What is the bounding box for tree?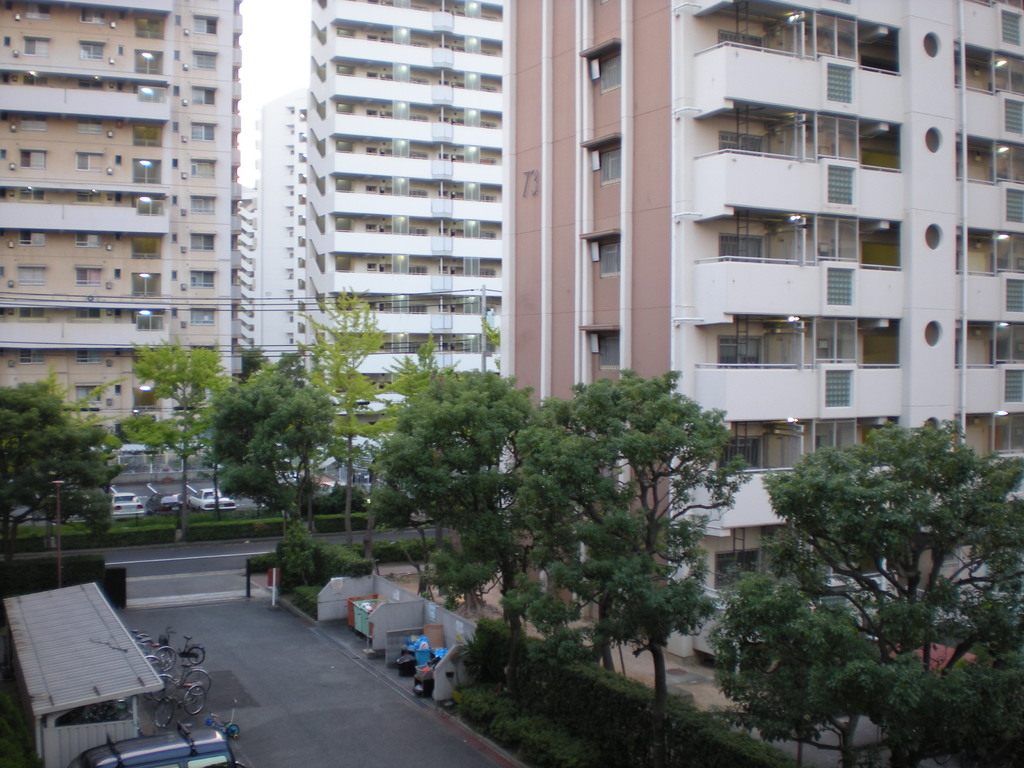
(692, 403, 1023, 748).
